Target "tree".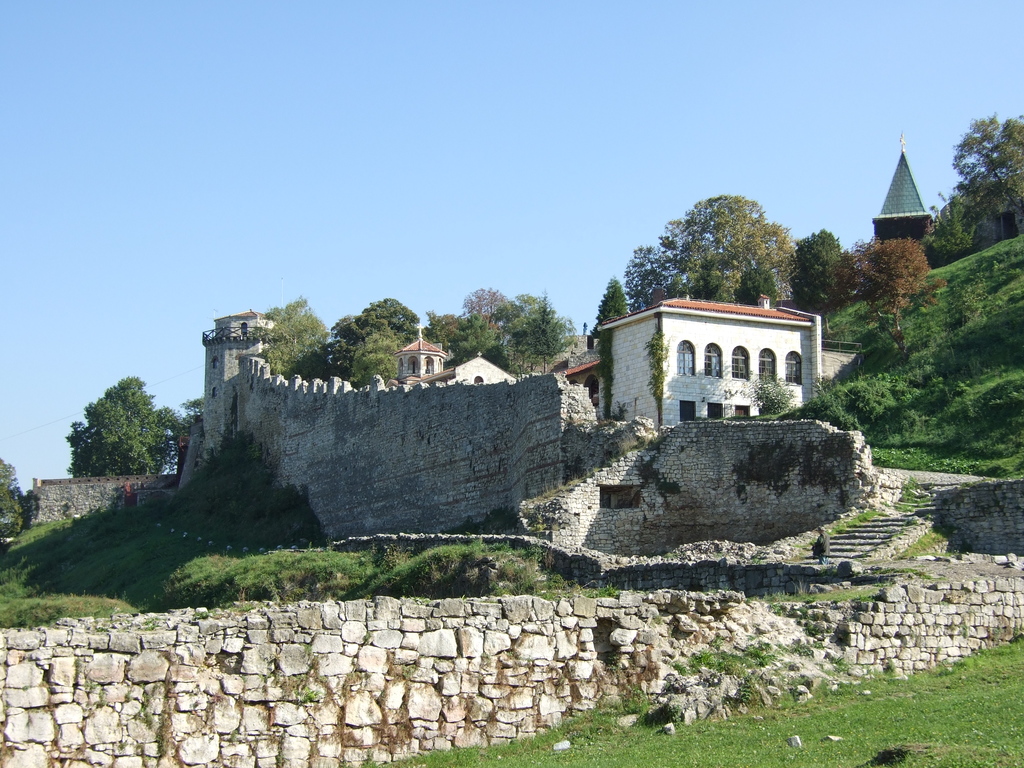
Target region: BBox(786, 226, 865, 320).
